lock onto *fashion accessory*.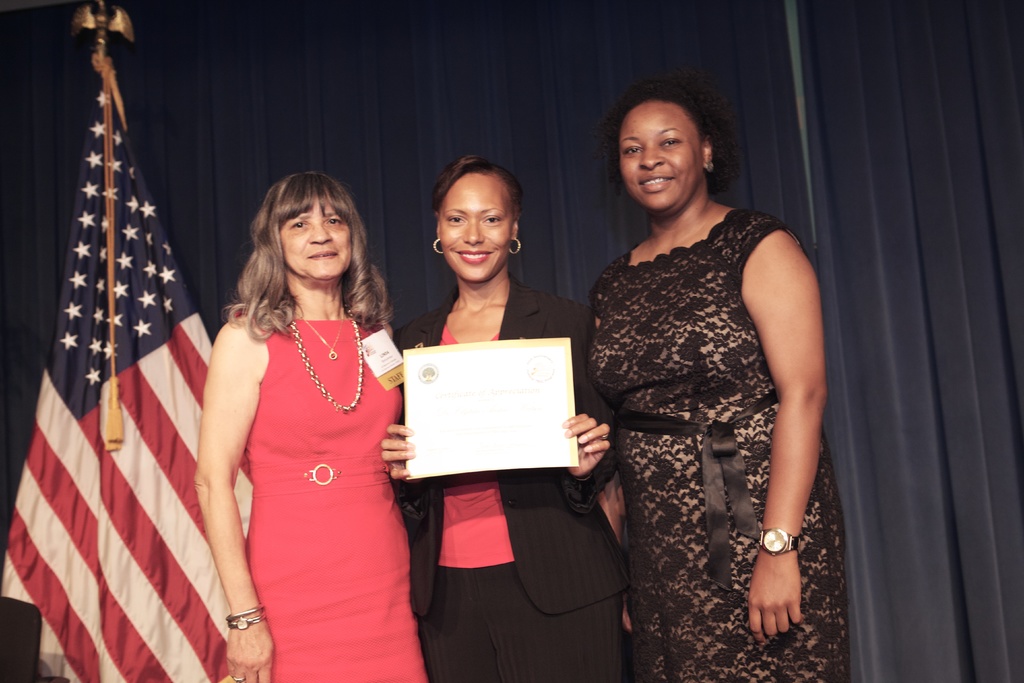
Locked: box(294, 311, 369, 415).
